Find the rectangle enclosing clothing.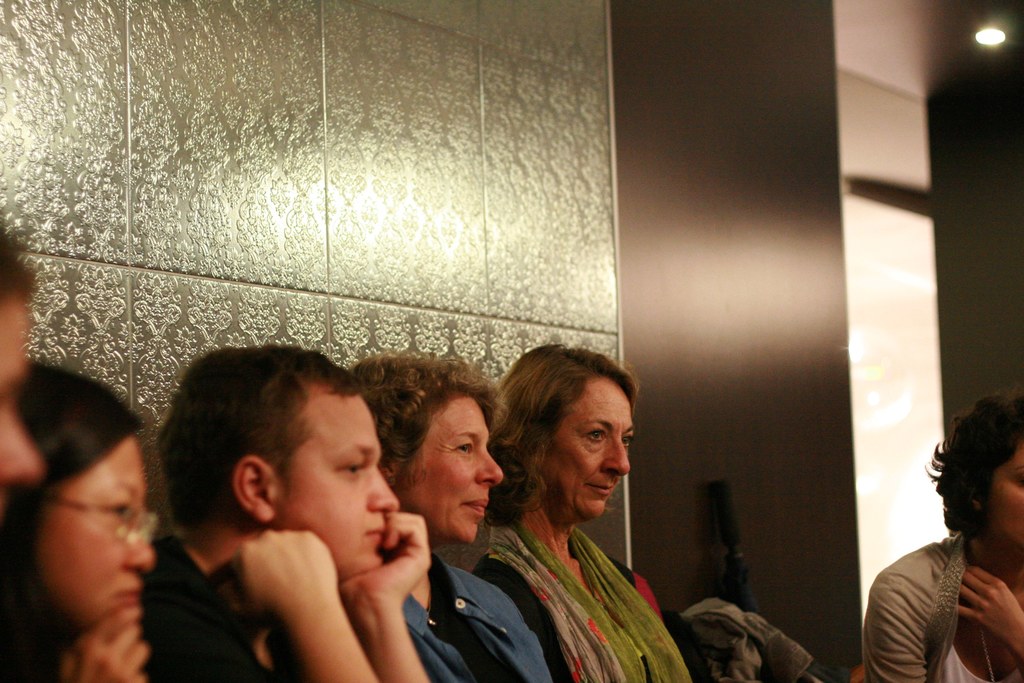
863,539,1023,682.
